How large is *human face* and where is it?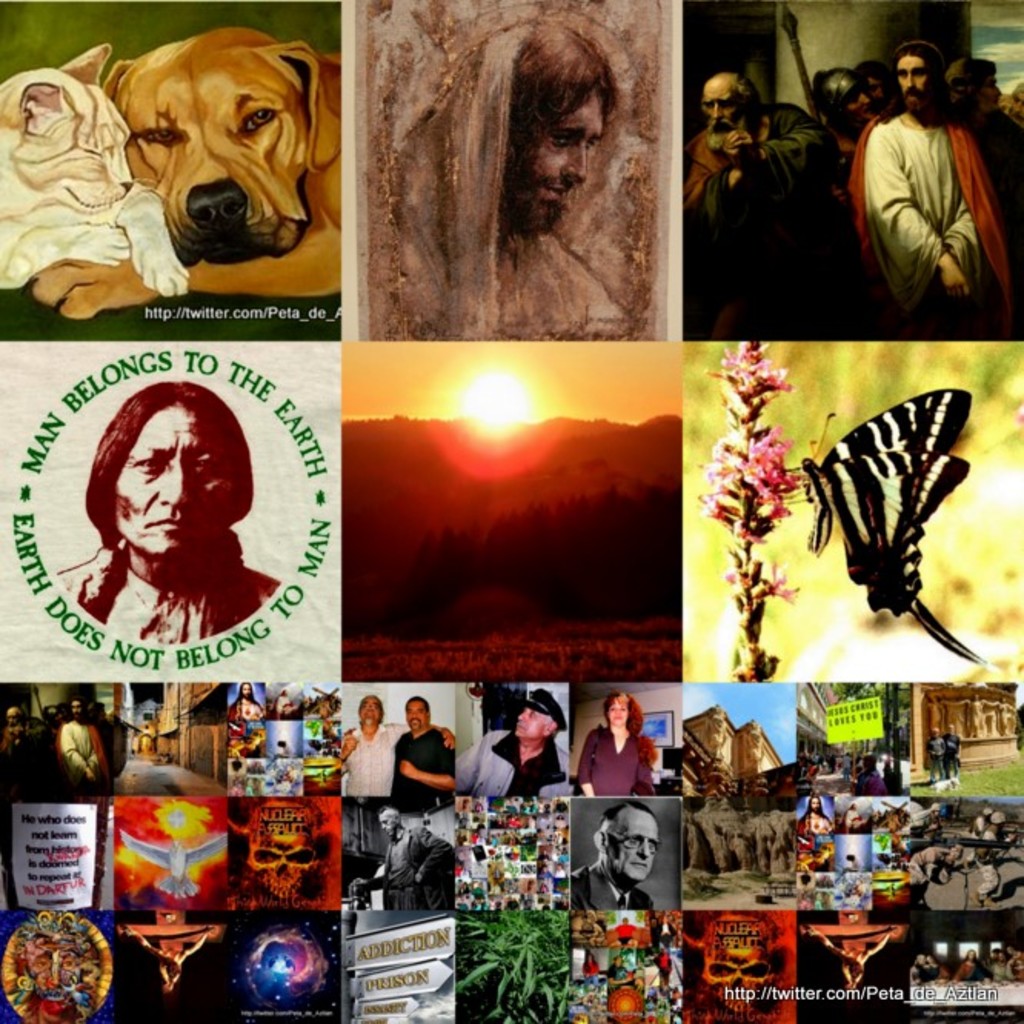
Bounding box: l=355, t=690, r=381, b=723.
